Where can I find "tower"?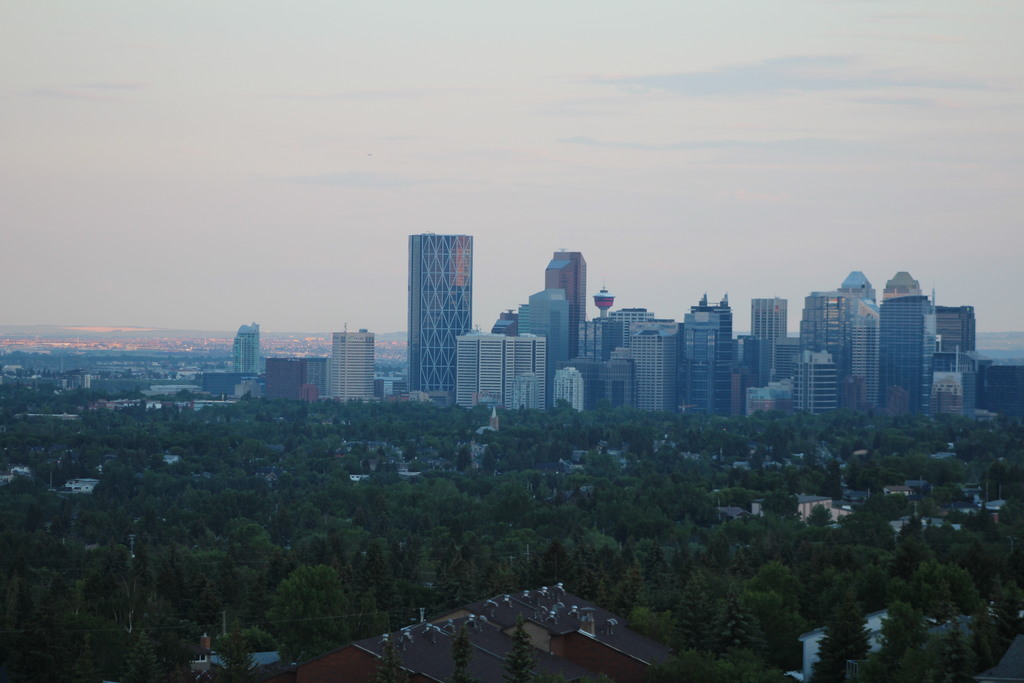
You can find it at Rect(545, 243, 583, 358).
